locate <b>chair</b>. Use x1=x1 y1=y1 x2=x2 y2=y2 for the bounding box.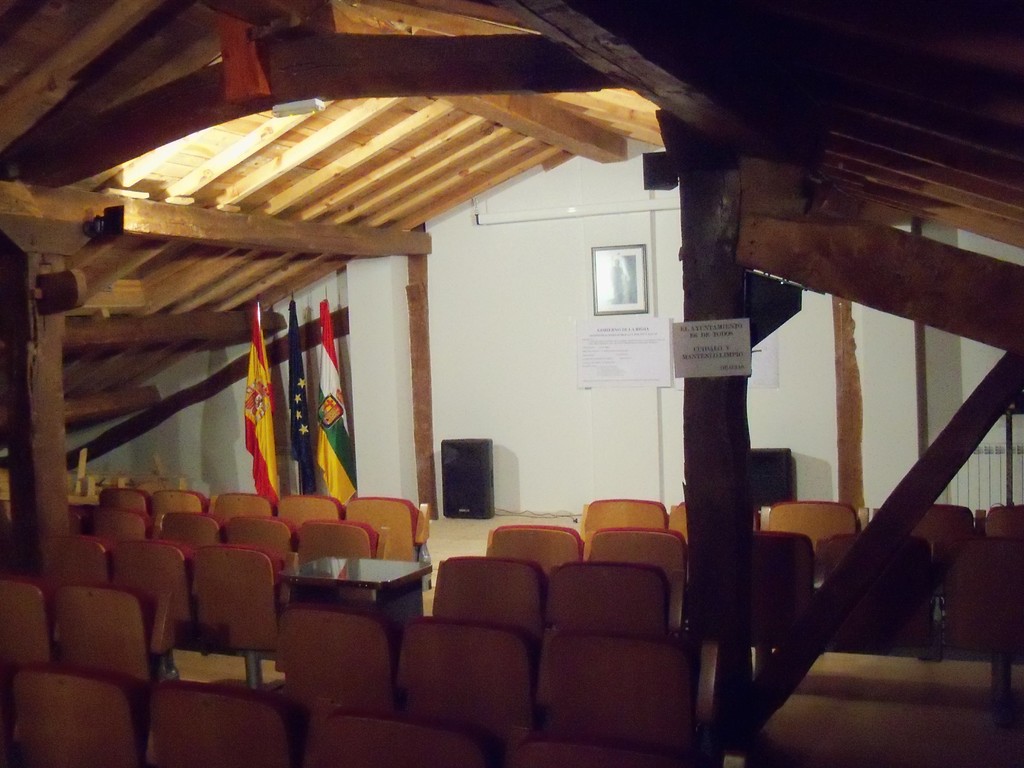
x1=920 y1=501 x2=976 y2=536.
